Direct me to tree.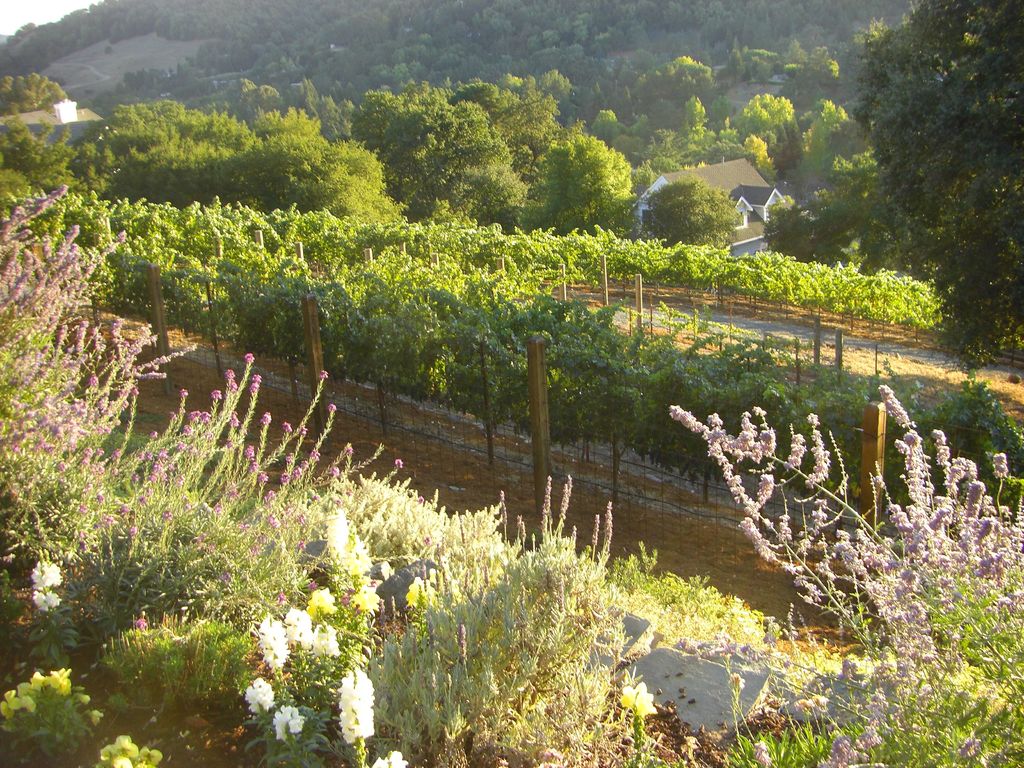
Direction: detection(847, 0, 1022, 371).
